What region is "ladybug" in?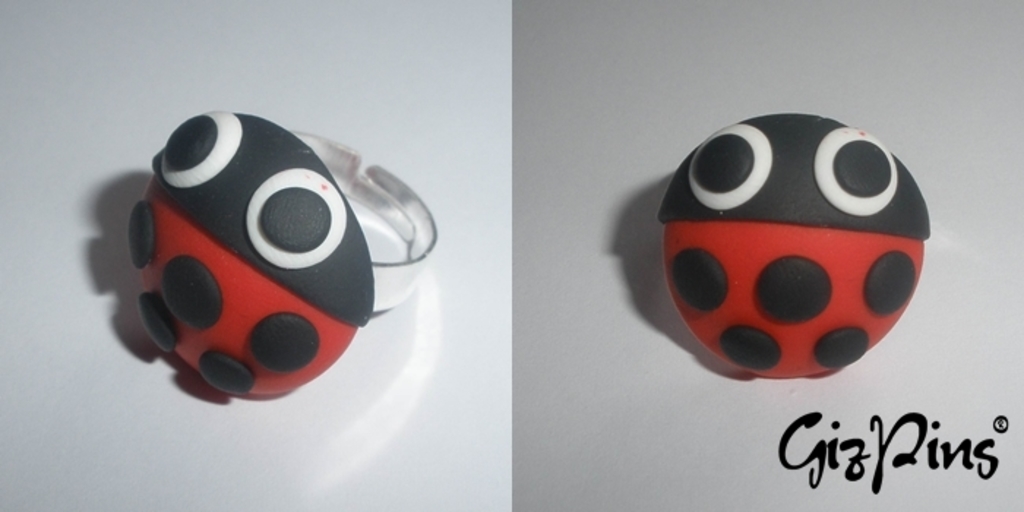
BBox(124, 110, 377, 399).
